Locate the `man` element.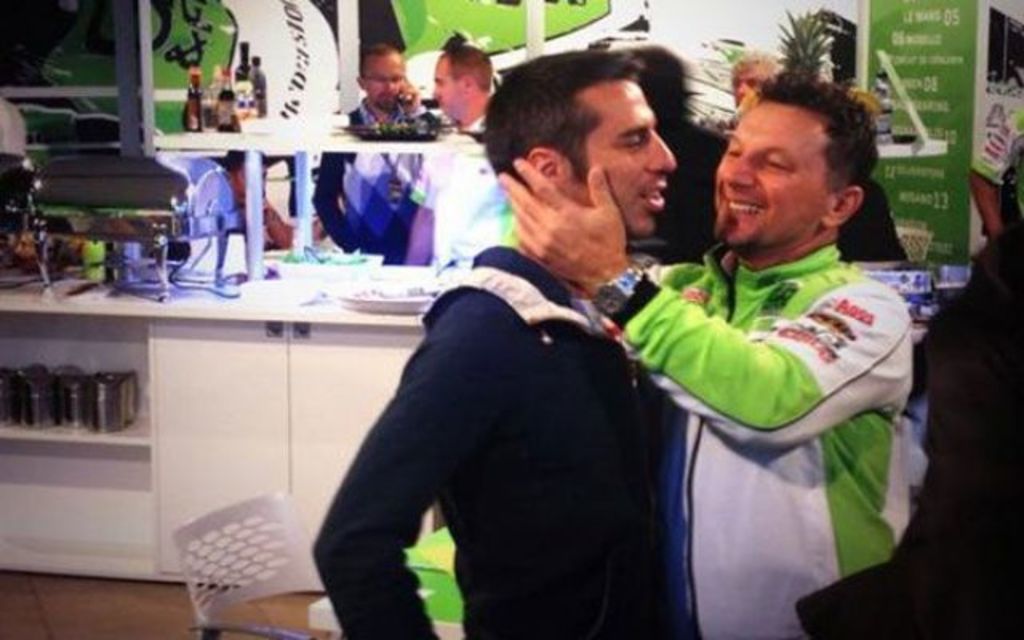
Element bbox: (x1=728, y1=45, x2=782, y2=107).
